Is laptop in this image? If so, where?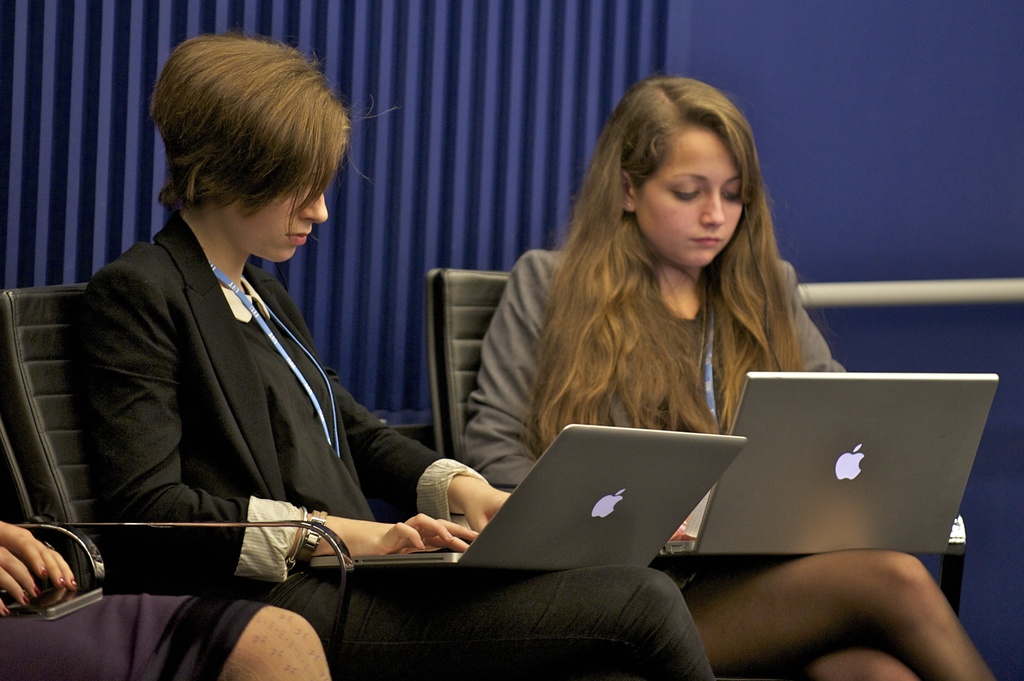
Yes, at 310, 424, 749, 575.
